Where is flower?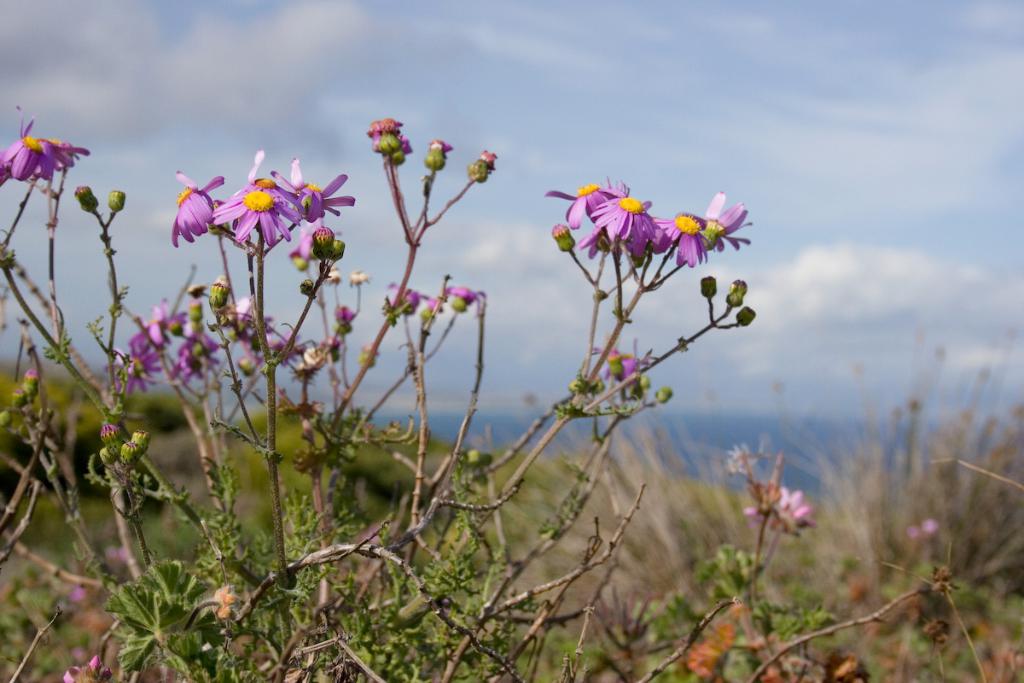
bbox=[168, 163, 233, 251].
